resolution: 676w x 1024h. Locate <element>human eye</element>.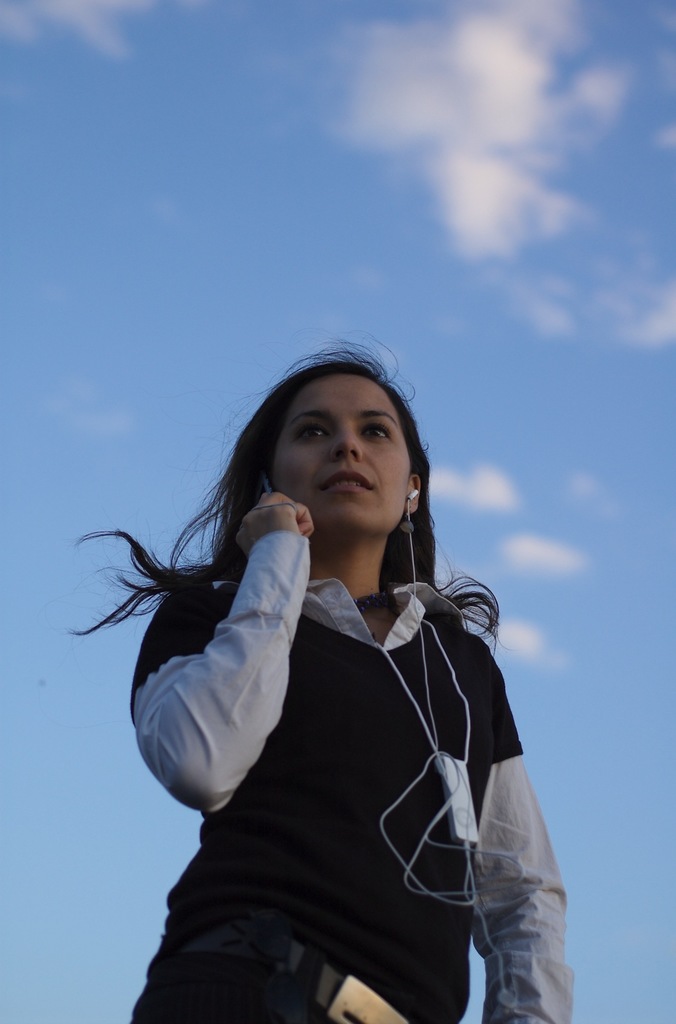
box=[361, 419, 392, 442].
